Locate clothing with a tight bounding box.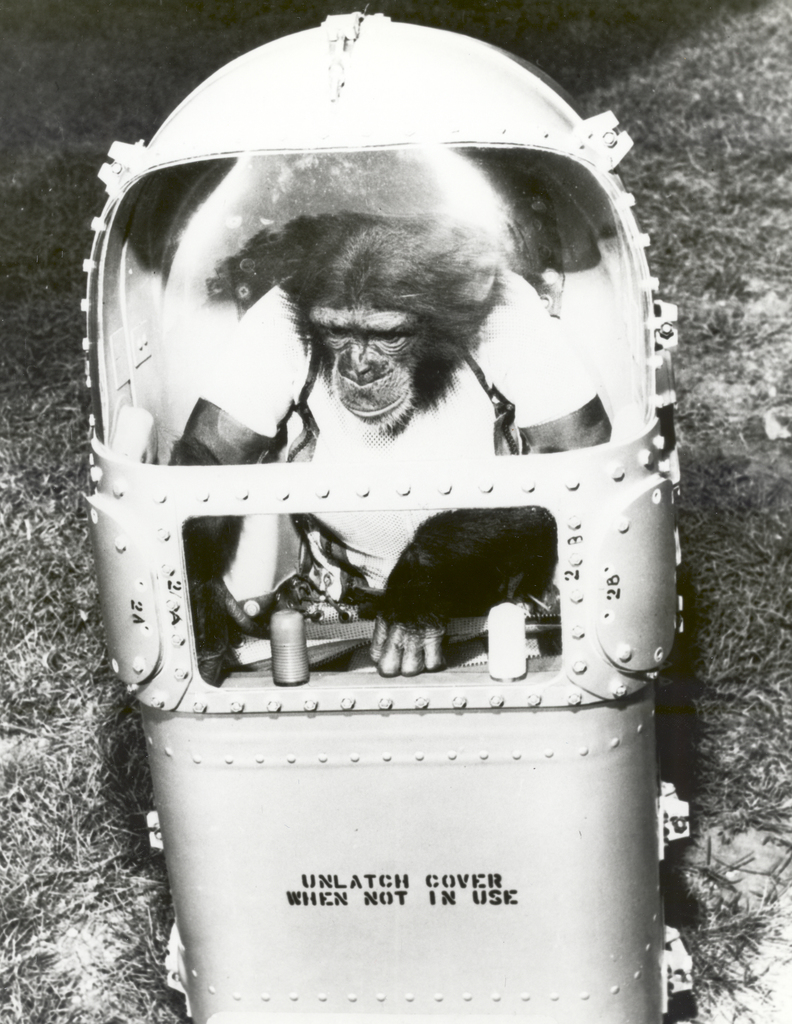
BBox(198, 275, 602, 592).
